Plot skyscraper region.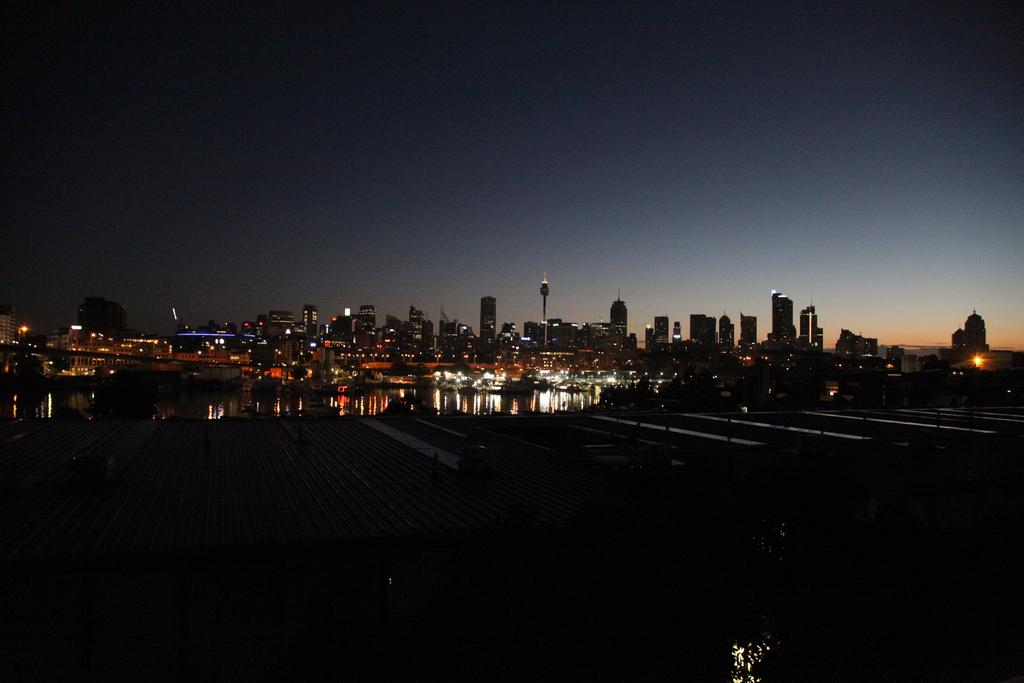
Plotted at 471/290/500/340.
